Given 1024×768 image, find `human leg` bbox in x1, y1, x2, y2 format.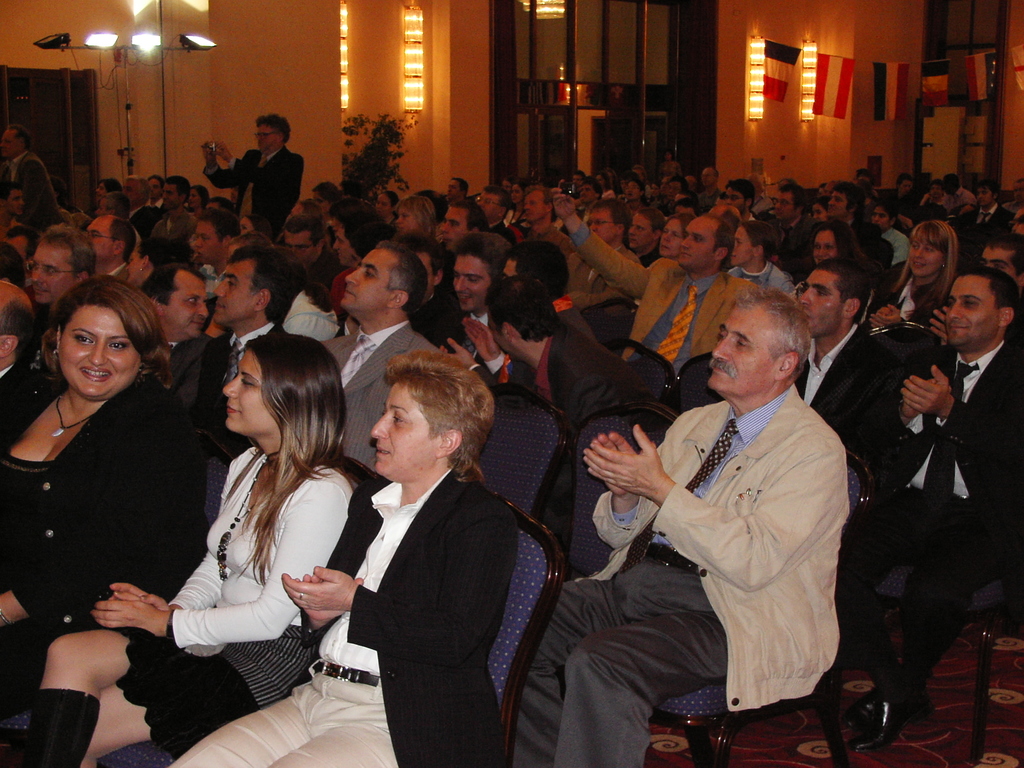
567, 605, 730, 764.
